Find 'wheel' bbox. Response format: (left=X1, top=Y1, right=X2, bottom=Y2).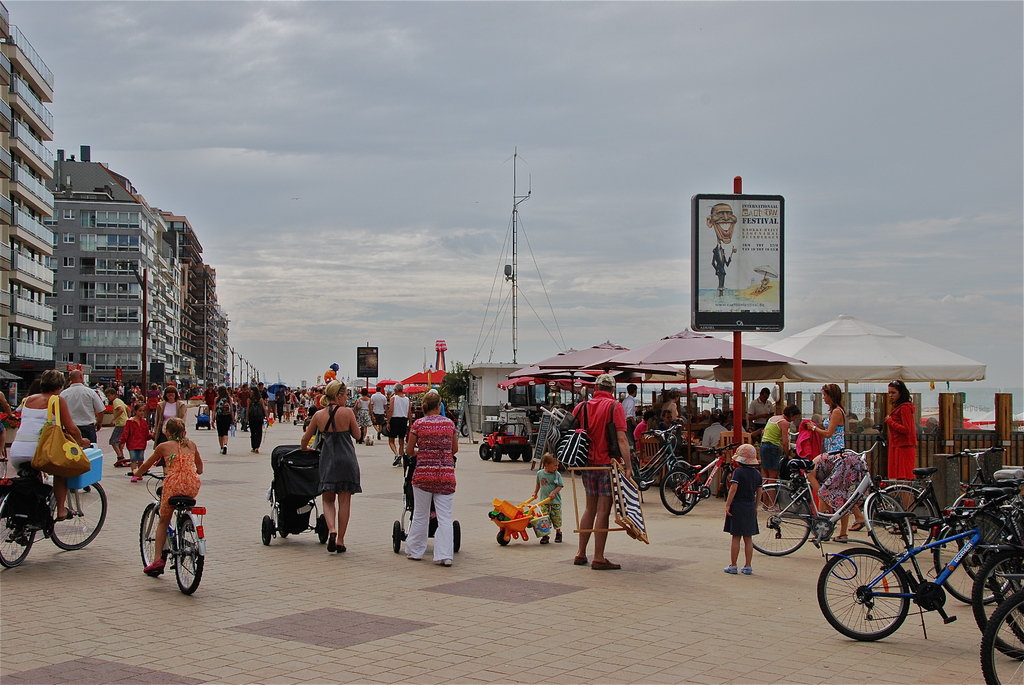
(left=49, top=478, right=106, bottom=548).
